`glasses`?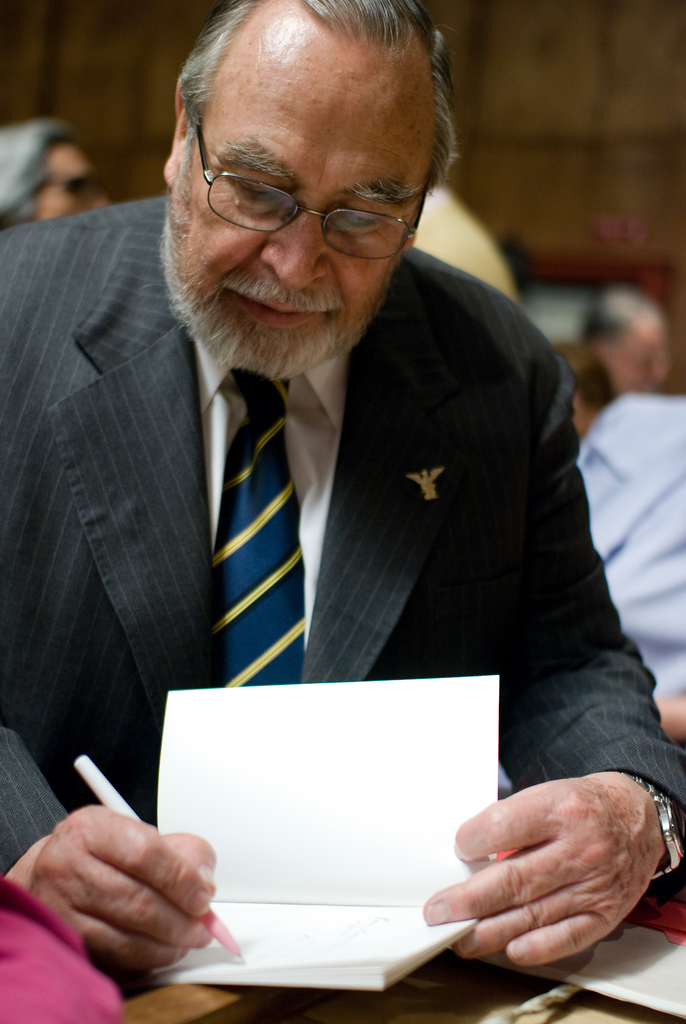
rect(179, 137, 422, 235)
